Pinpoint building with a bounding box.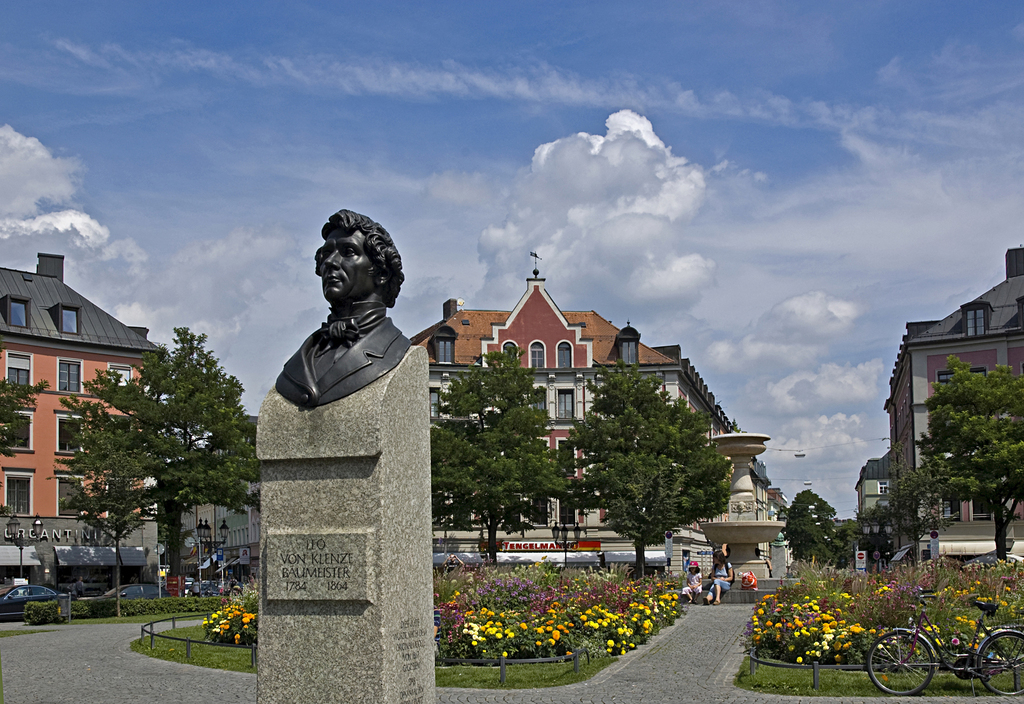
locate(409, 271, 780, 593).
